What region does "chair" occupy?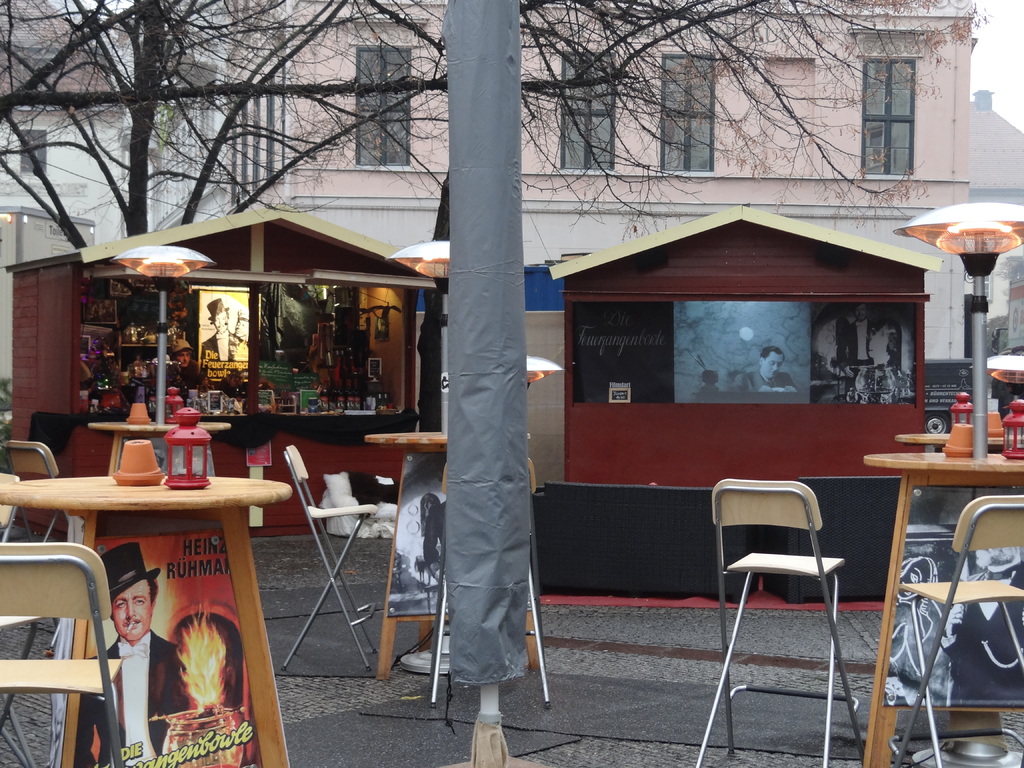
left=4, top=441, right=73, bottom=543.
